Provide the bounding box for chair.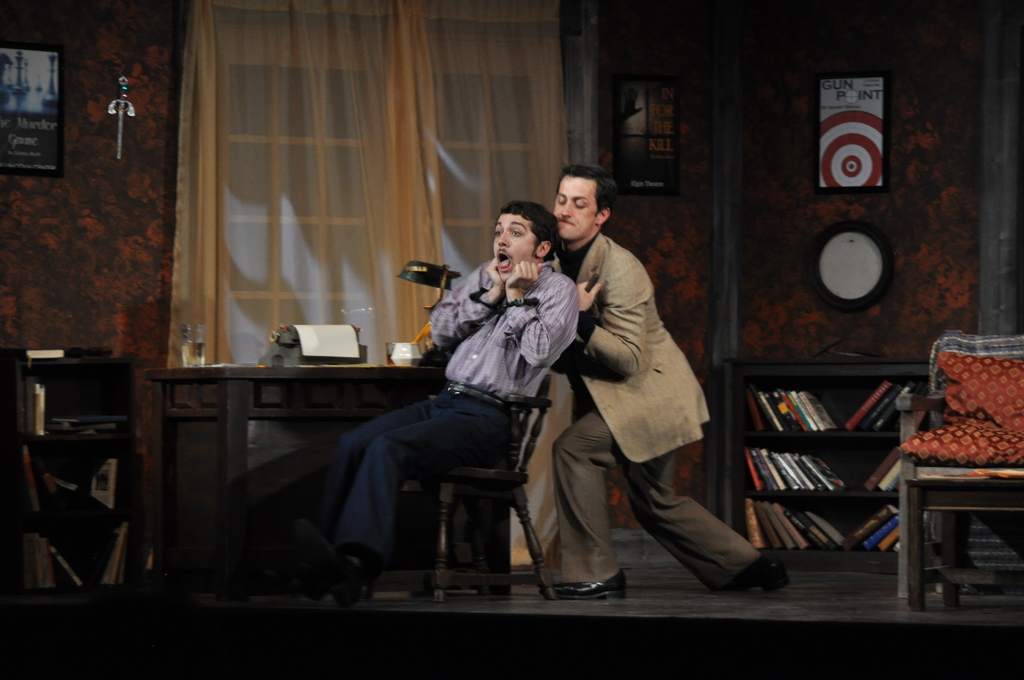
{"left": 415, "top": 377, "right": 554, "bottom": 605}.
